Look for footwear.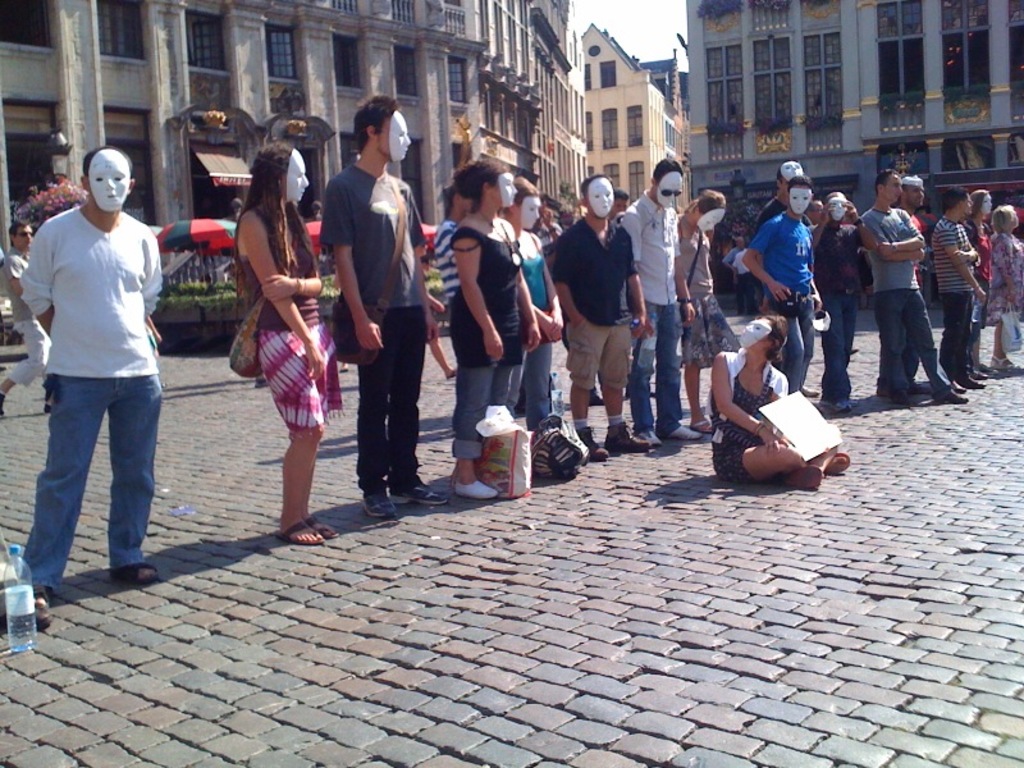
Found: {"x1": 114, "y1": 553, "x2": 155, "y2": 582}.
